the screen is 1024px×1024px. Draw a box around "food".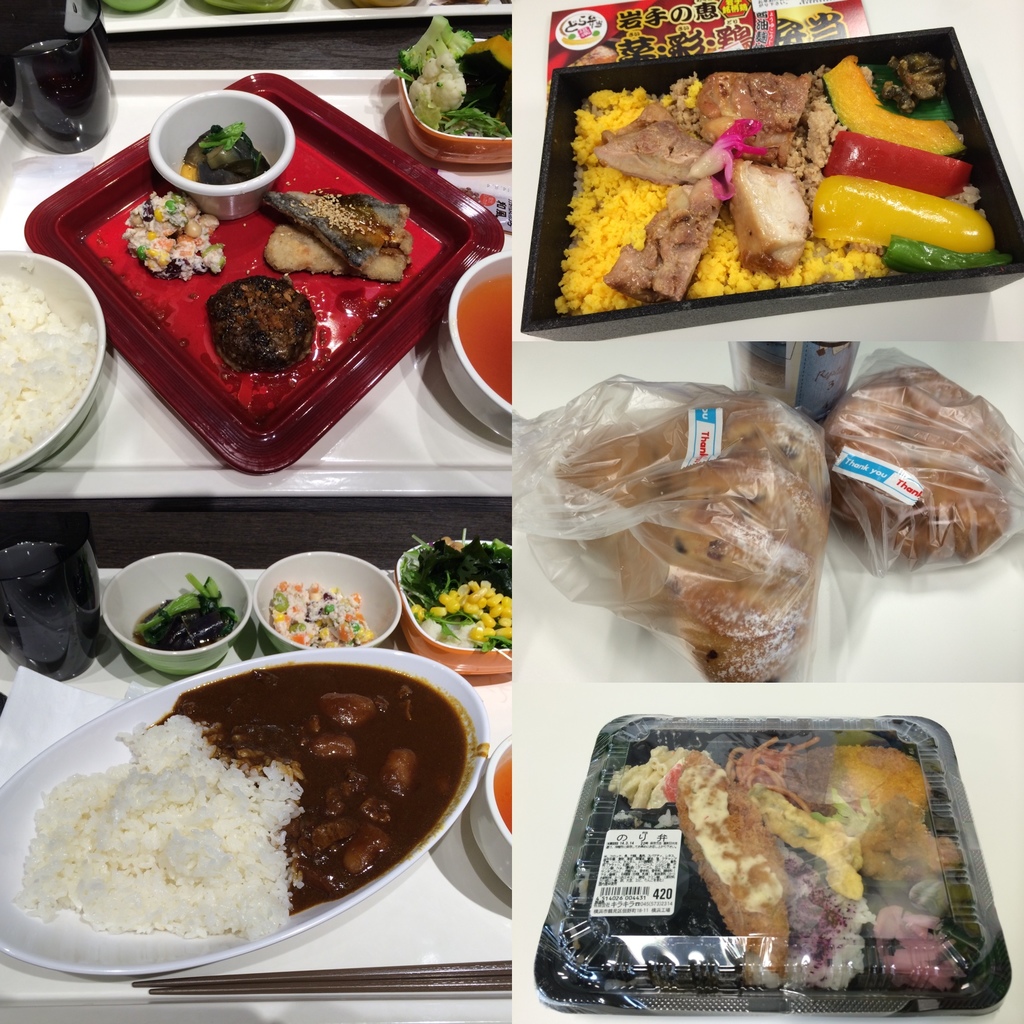
<bbox>44, 634, 481, 971</bbox>.
